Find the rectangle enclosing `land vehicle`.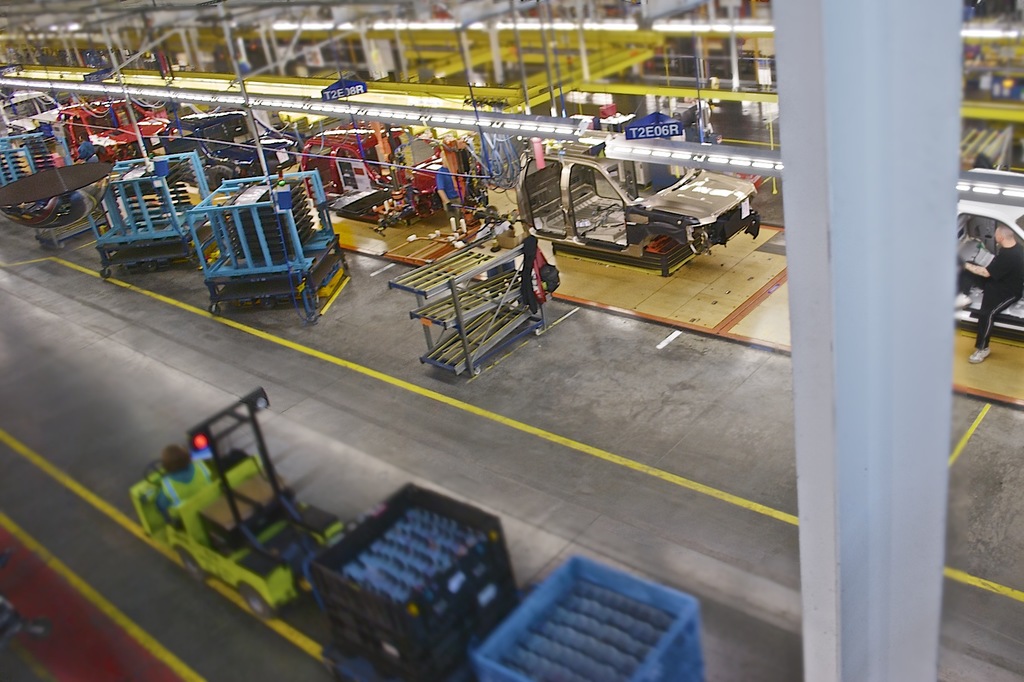
box=[509, 144, 760, 273].
